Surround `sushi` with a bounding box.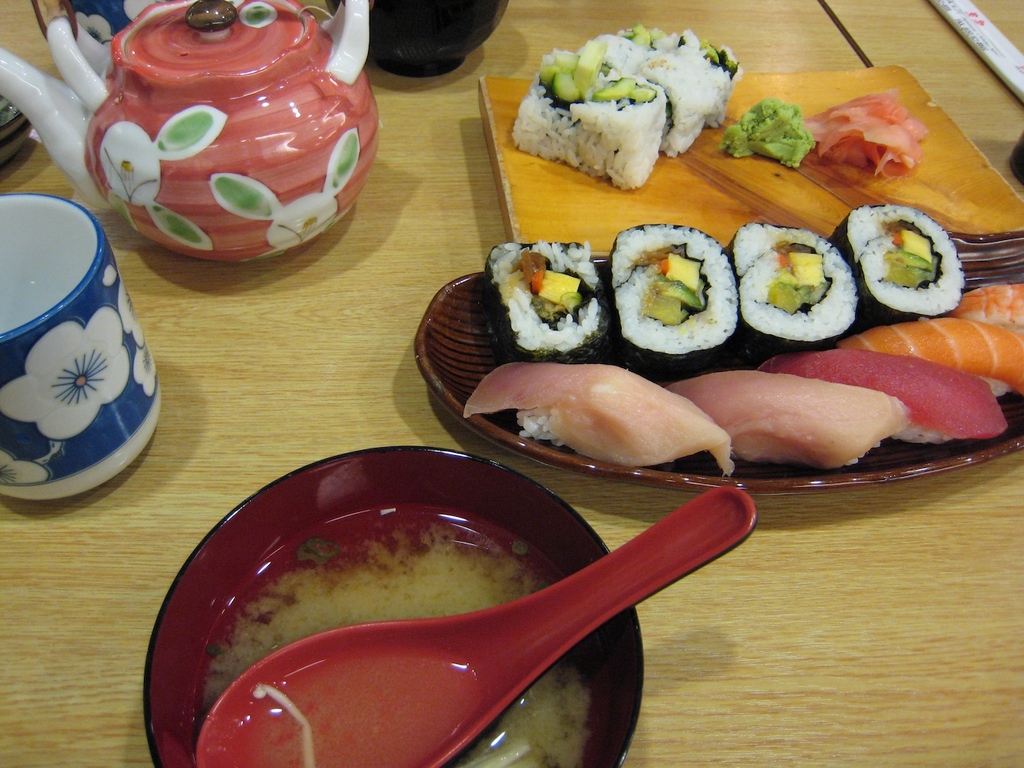
<box>595,28,729,164</box>.
